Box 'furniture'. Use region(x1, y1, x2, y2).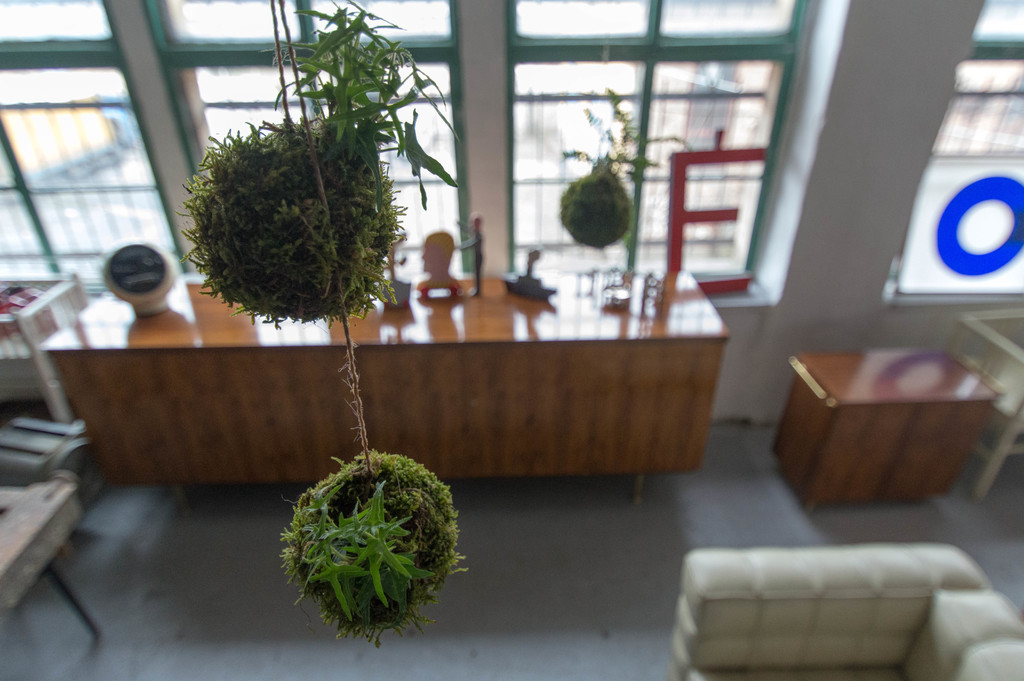
region(0, 272, 92, 421).
